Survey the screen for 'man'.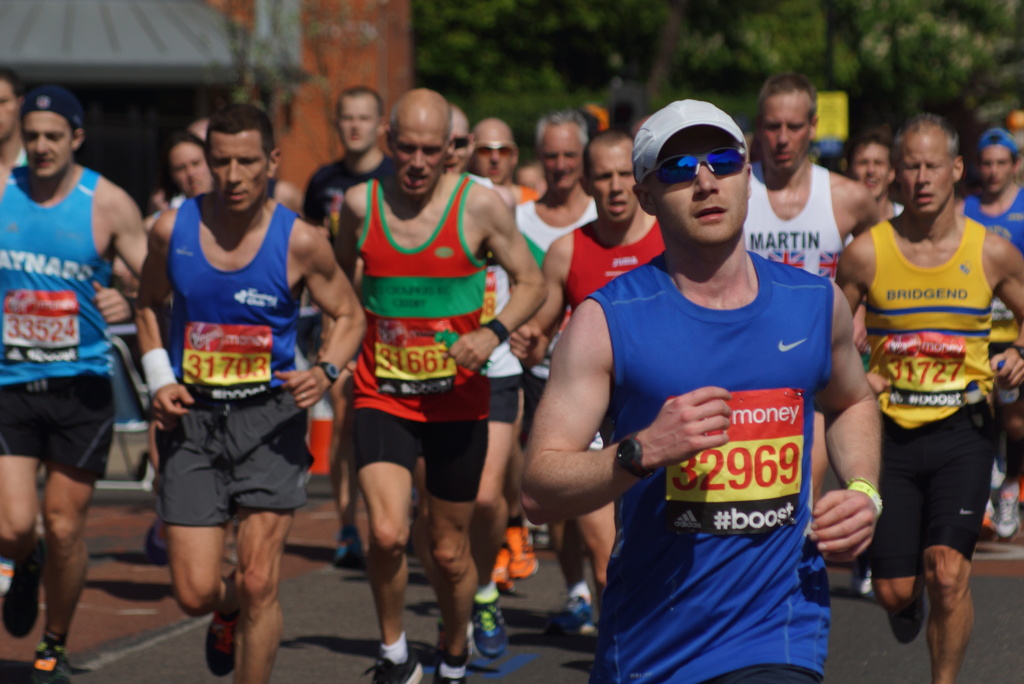
Survey found: 0, 85, 149, 680.
